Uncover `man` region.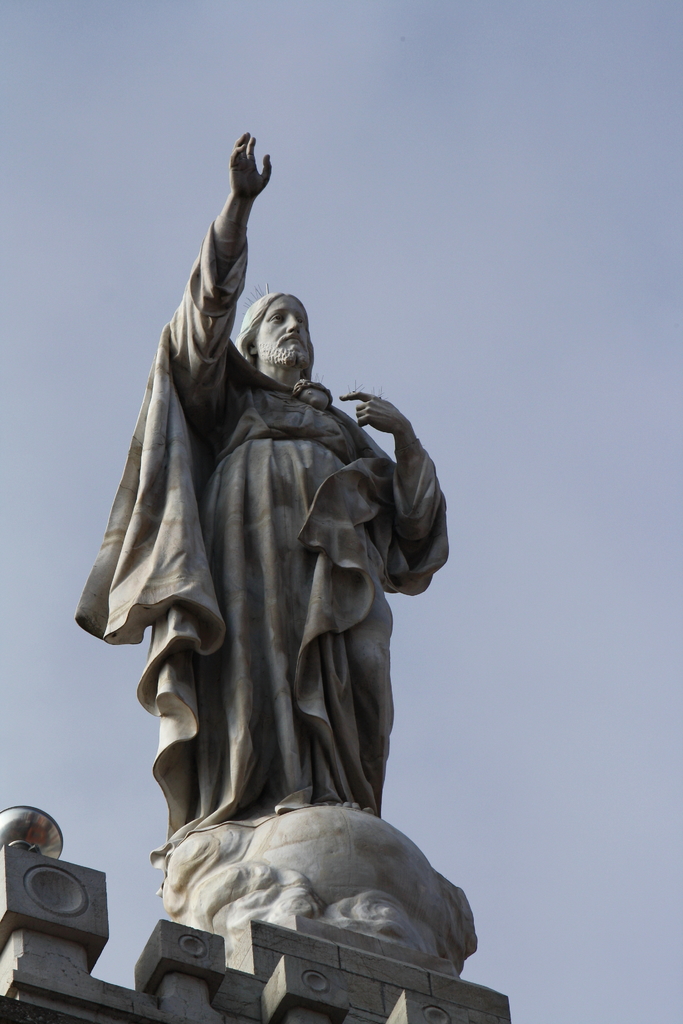
Uncovered: select_region(92, 132, 466, 975).
